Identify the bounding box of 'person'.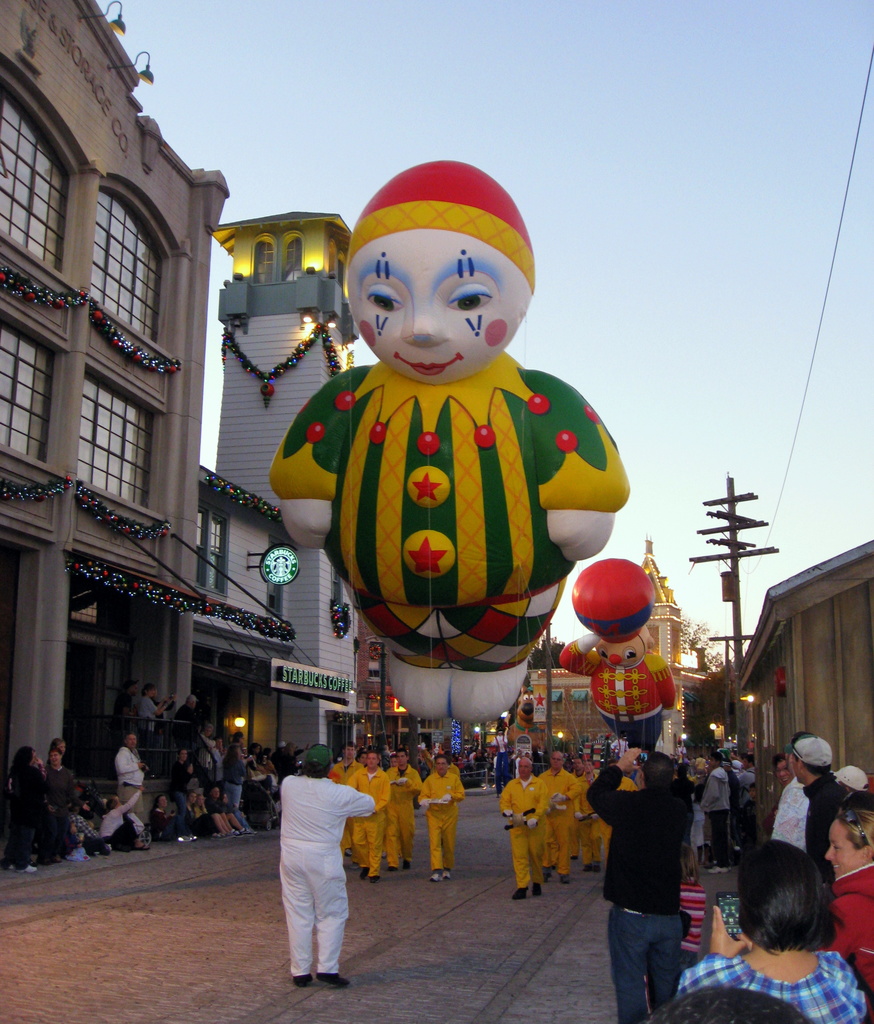
414, 751, 465, 883.
